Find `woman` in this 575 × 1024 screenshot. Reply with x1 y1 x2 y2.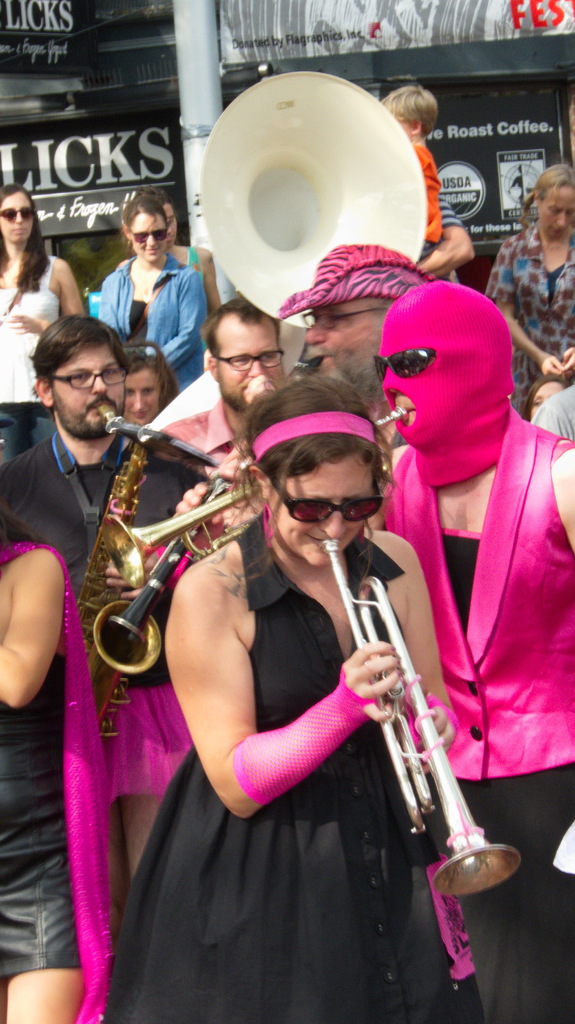
99 189 209 384.
